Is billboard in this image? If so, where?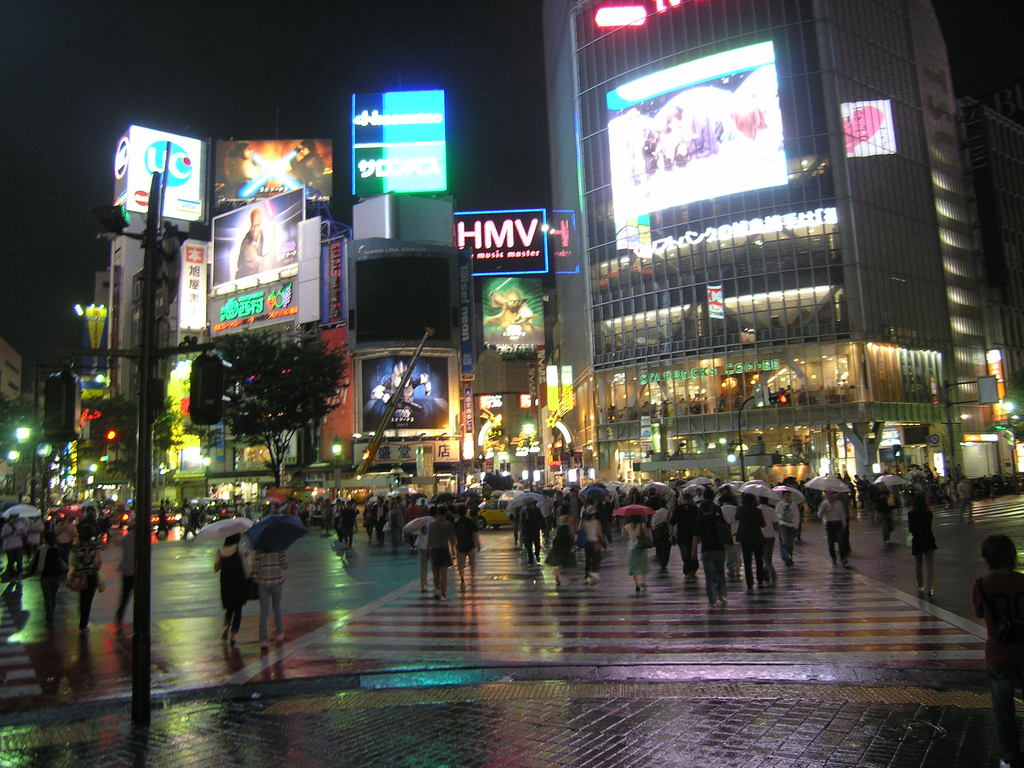
Yes, at locate(608, 57, 792, 246).
